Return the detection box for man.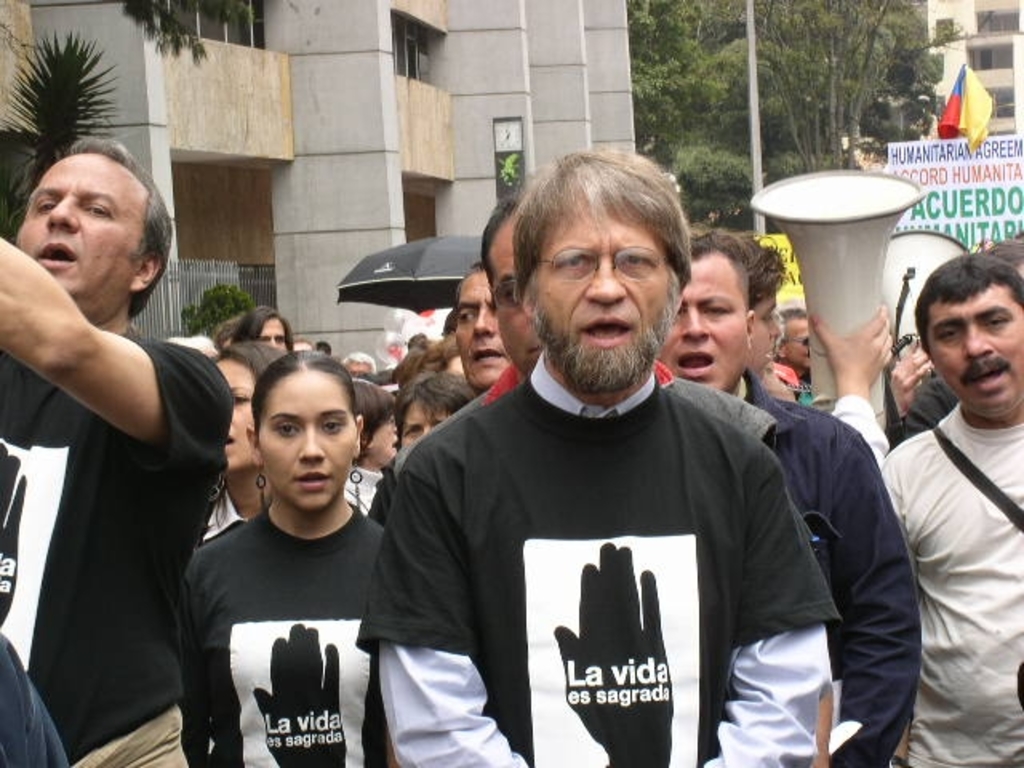
box(659, 226, 922, 766).
